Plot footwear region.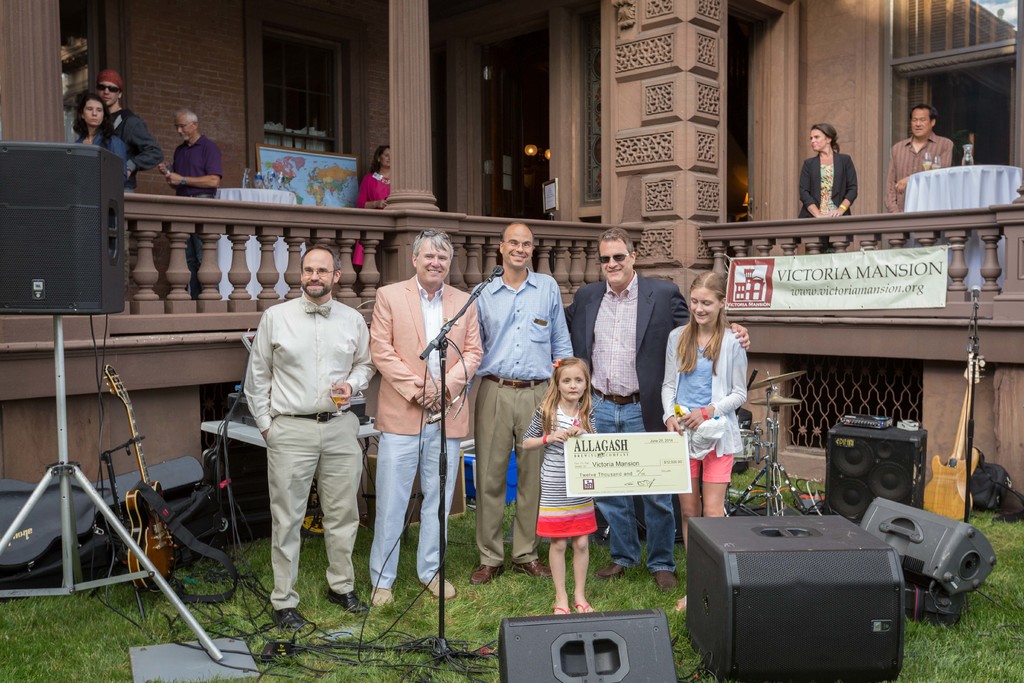
Plotted at bbox=[425, 573, 456, 598].
